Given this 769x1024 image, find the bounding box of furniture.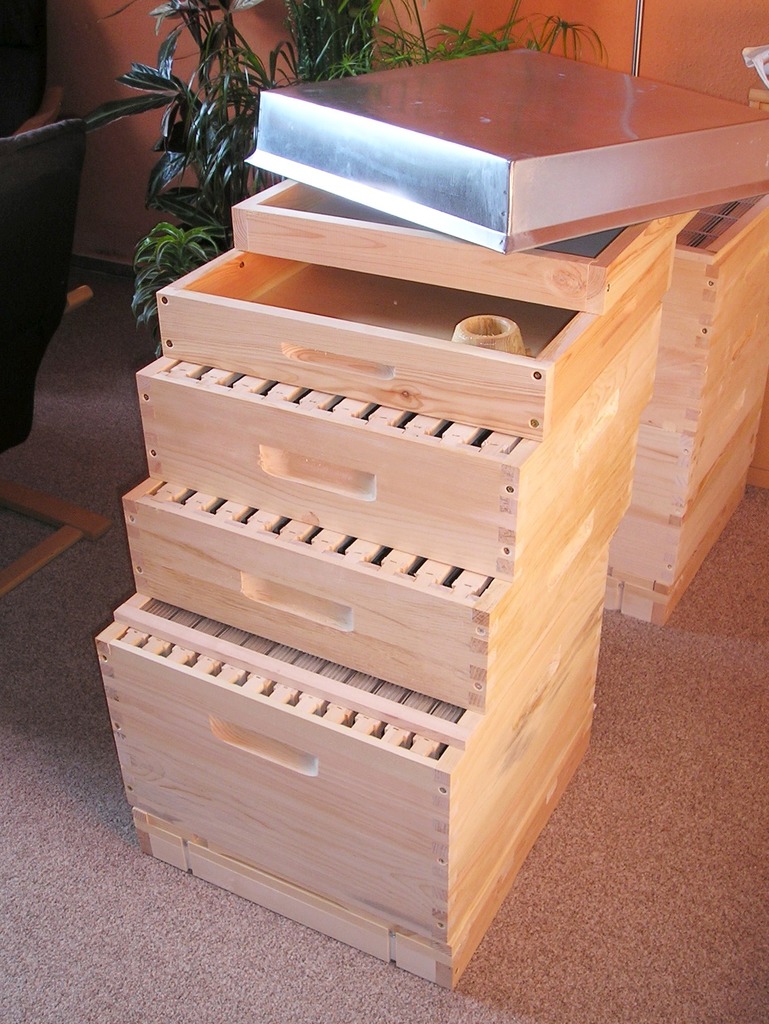
0:0:63:134.
